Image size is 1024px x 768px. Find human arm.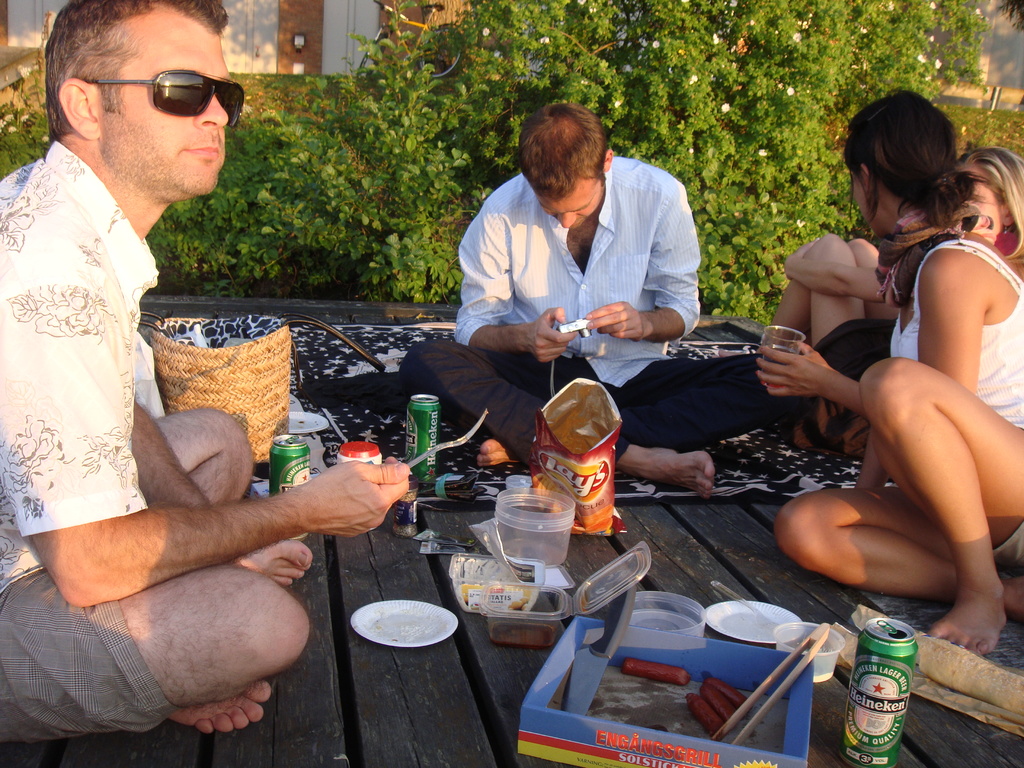
bbox(453, 207, 571, 365).
